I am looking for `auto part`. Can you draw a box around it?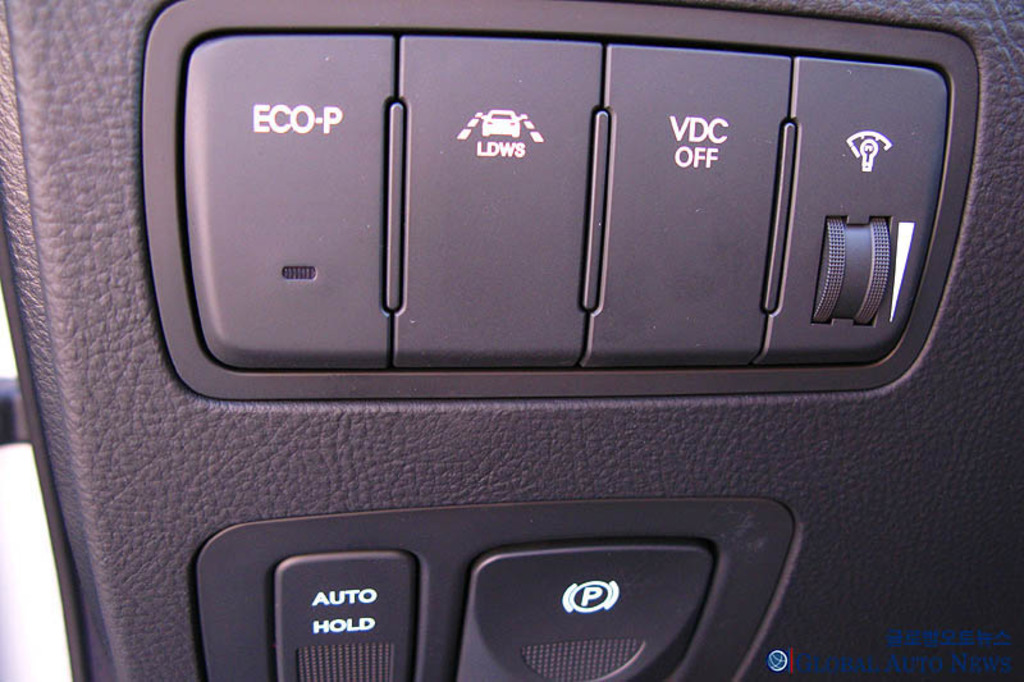
Sure, the bounding box is box(0, 0, 1023, 681).
